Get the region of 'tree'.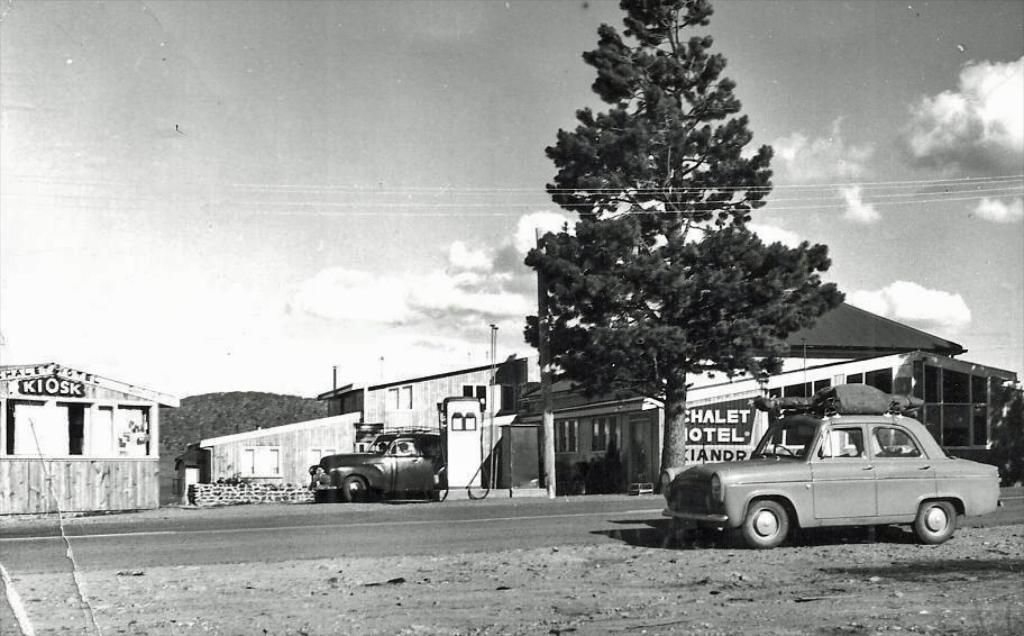
[left=528, top=7, right=832, bottom=433].
